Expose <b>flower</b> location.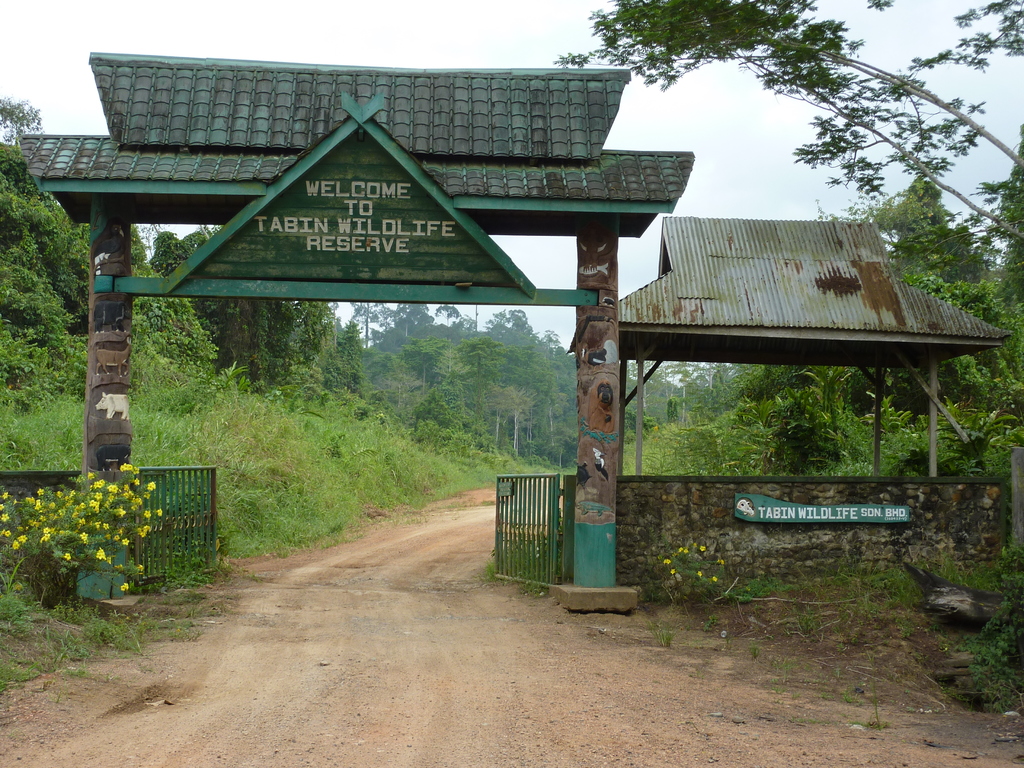
Exposed at region(92, 544, 105, 563).
